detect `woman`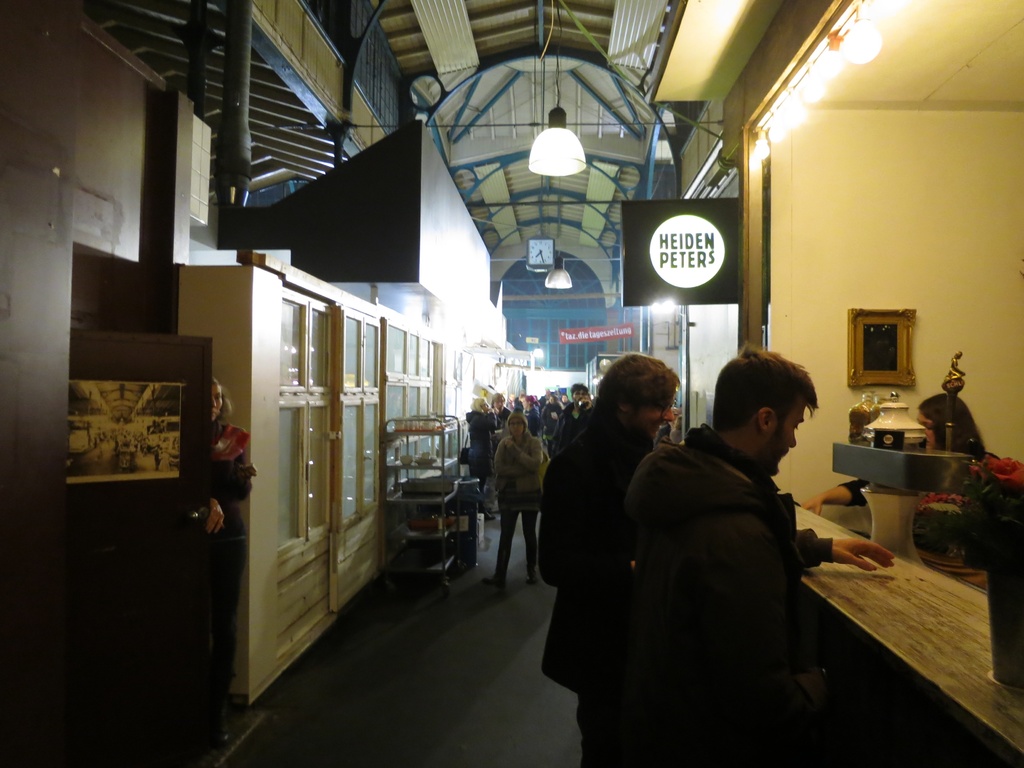
select_region(543, 348, 695, 742)
